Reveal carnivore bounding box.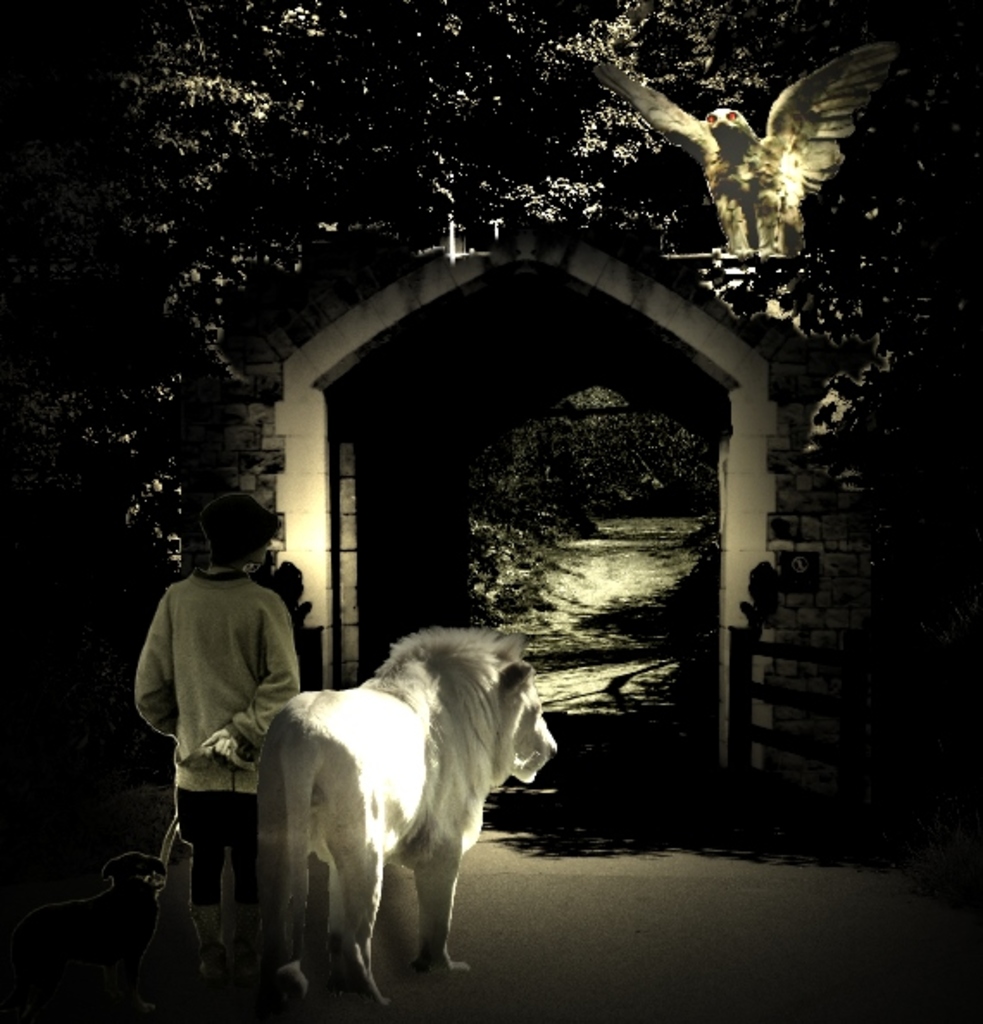
Revealed: left=5, top=845, right=171, bottom=1015.
